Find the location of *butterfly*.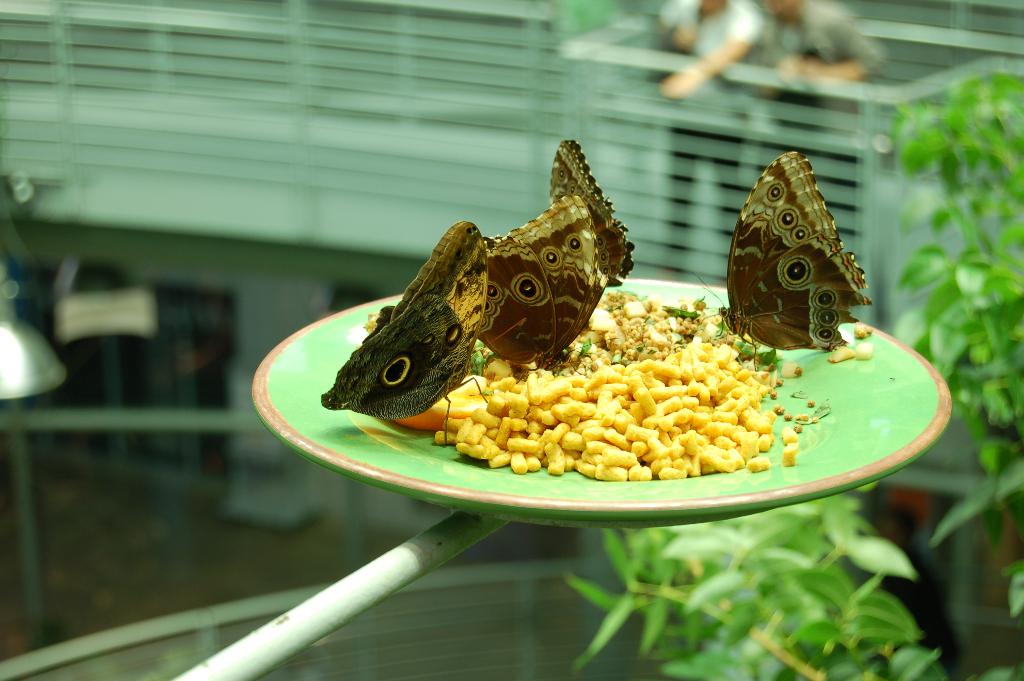
Location: (x1=470, y1=190, x2=608, y2=388).
